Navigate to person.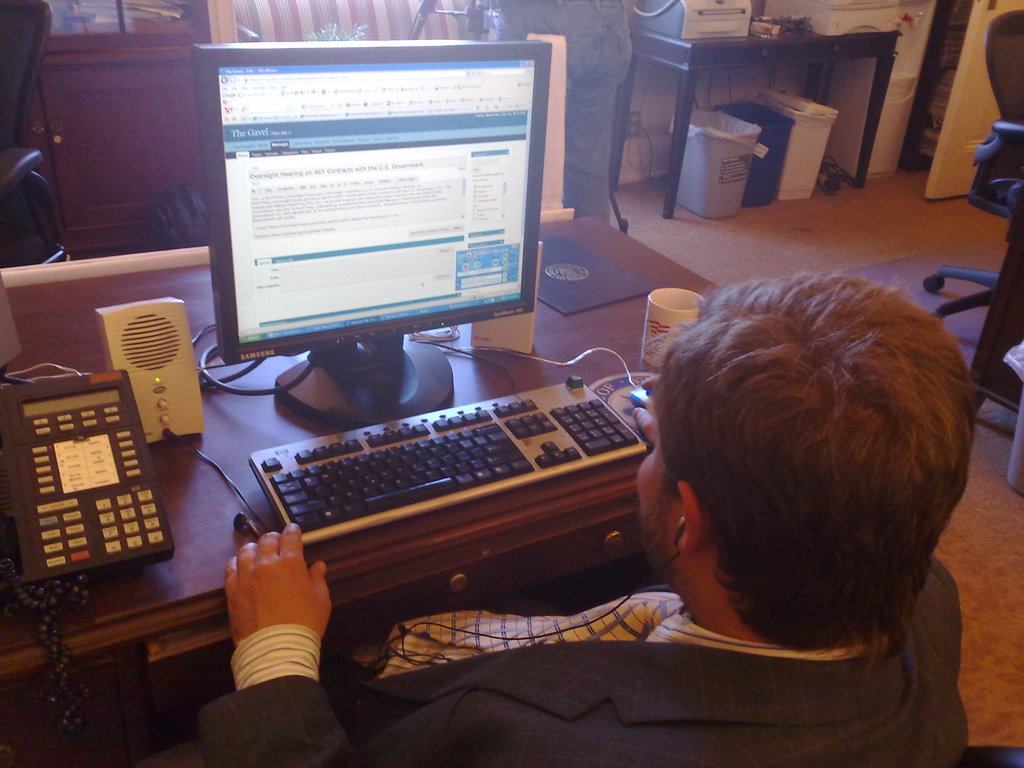
Navigation target: 196 270 970 767.
